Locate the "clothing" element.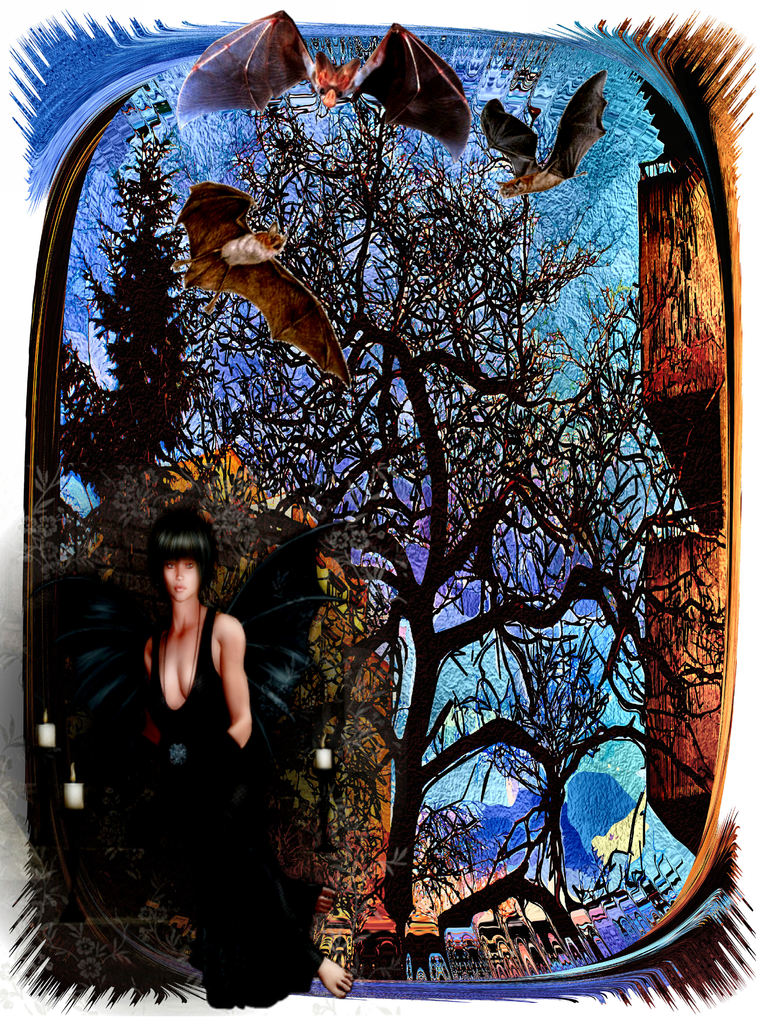
Element bbox: <region>138, 607, 325, 1020</region>.
